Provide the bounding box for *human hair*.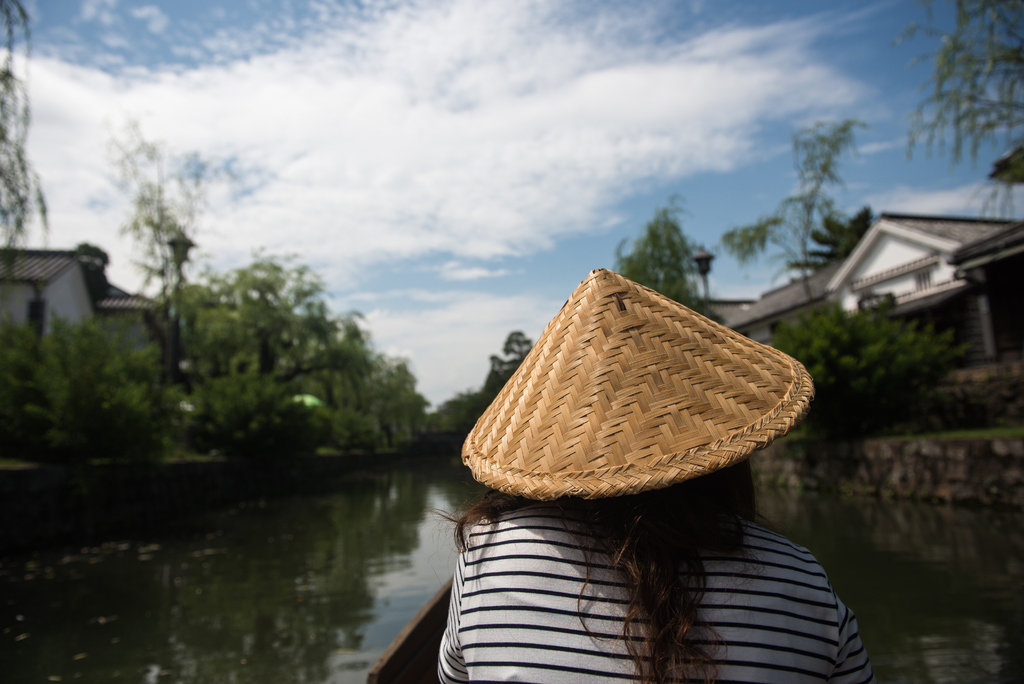
Rect(424, 457, 778, 680).
